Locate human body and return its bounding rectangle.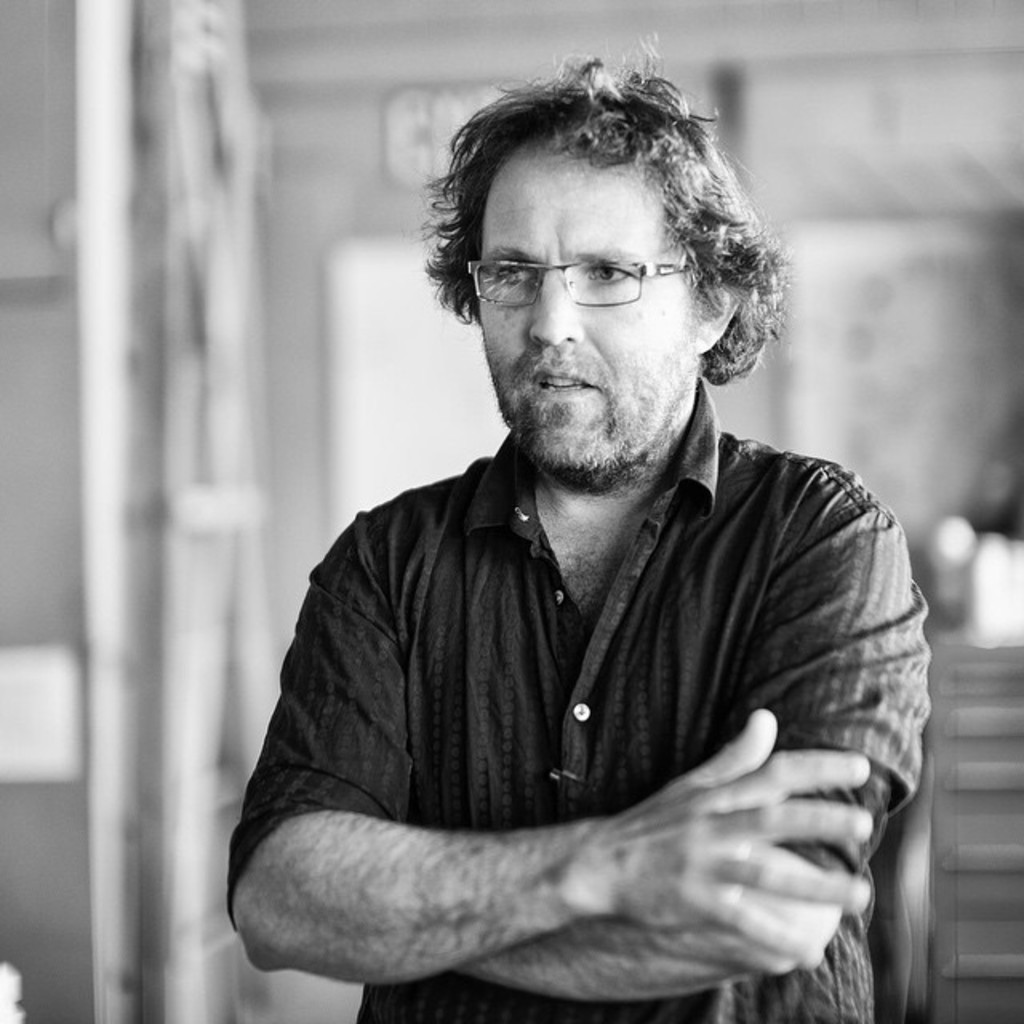
[229,75,934,1021].
